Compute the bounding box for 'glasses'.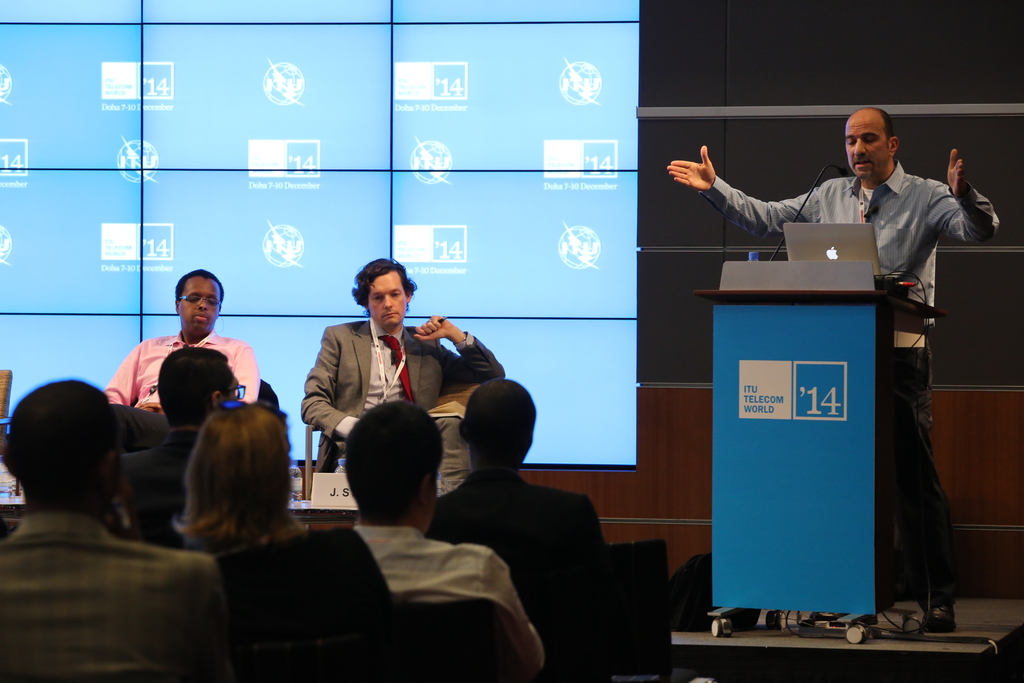
l=216, t=382, r=246, b=397.
